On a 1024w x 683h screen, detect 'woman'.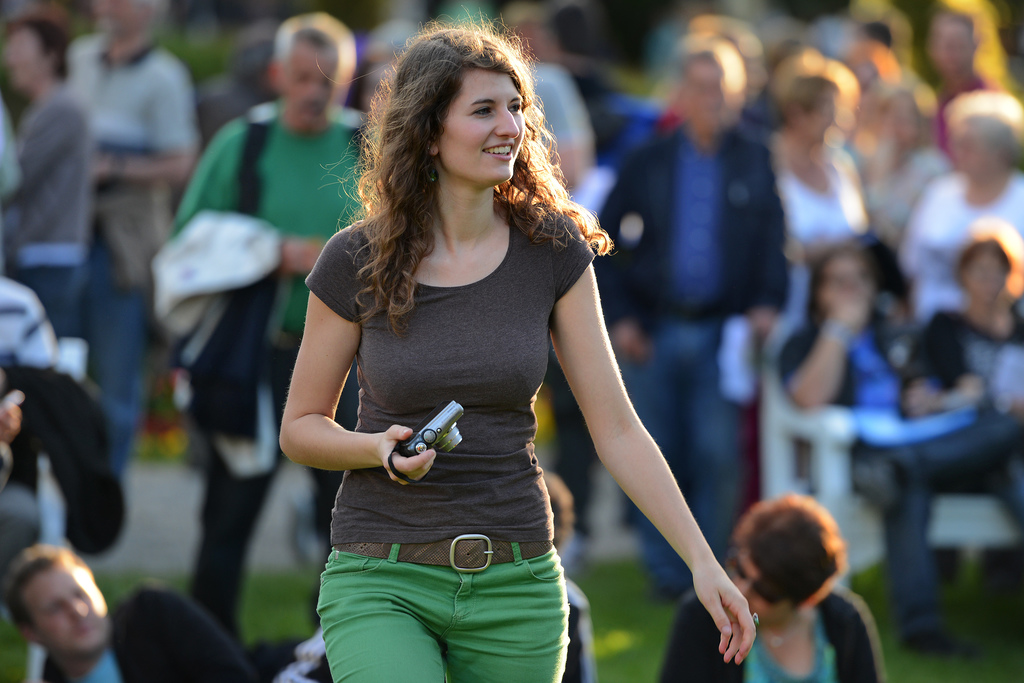
<box>779,59,874,299</box>.
